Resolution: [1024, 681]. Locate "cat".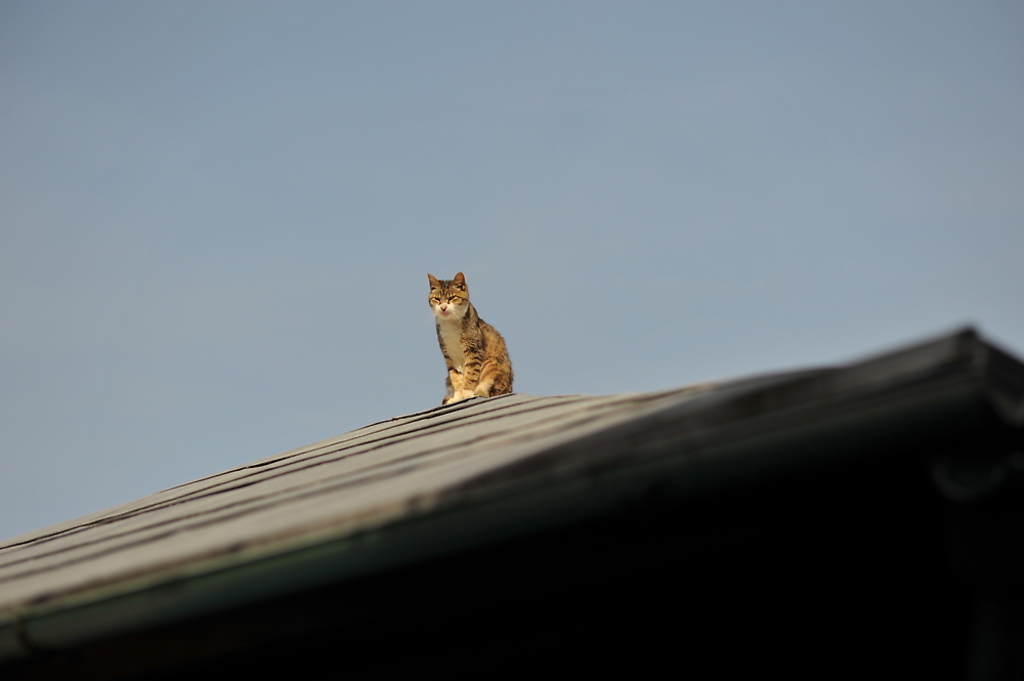
426,271,515,408.
